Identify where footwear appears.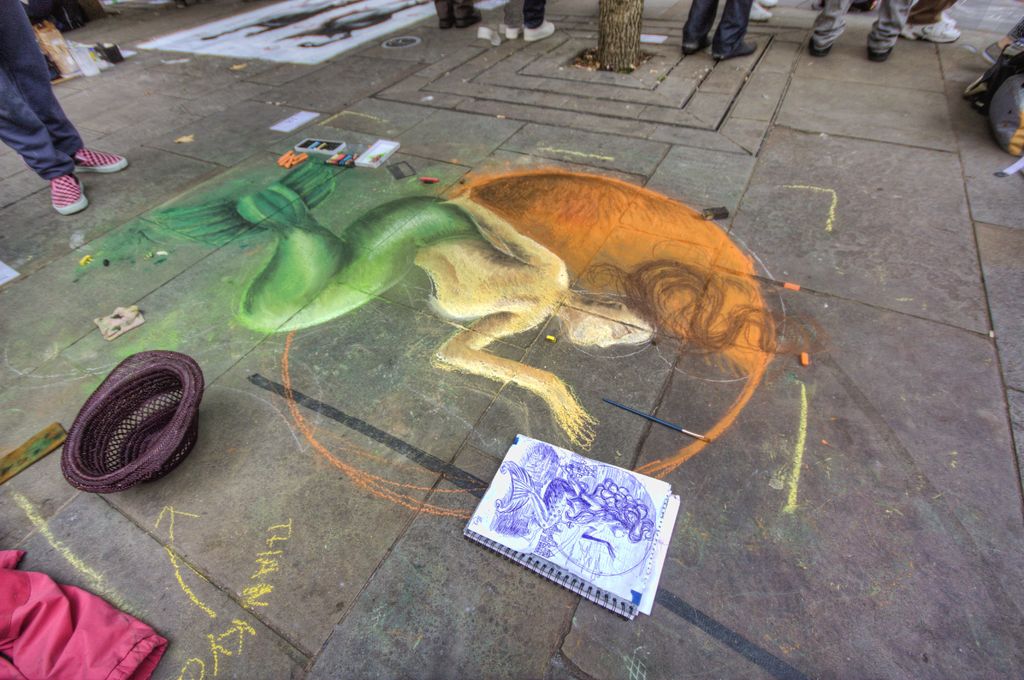
Appears at bbox=[507, 25, 524, 39].
